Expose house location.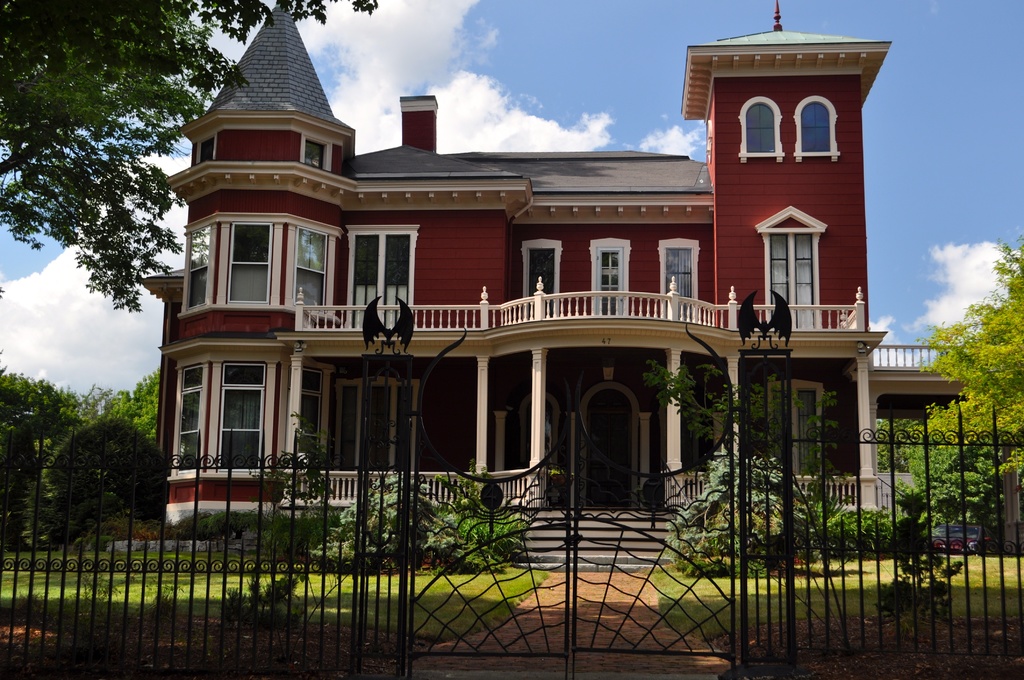
Exposed at {"left": 196, "top": 21, "right": 954, "bottom": 583}.
